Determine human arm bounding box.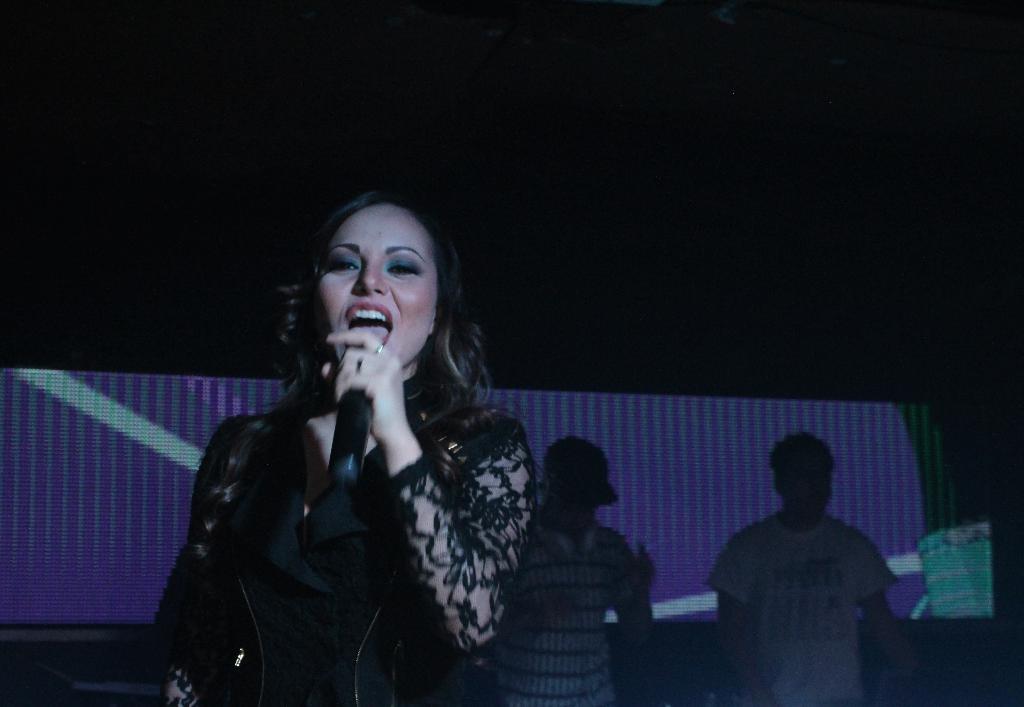
Determined: box(856, 532, 912, 704).
